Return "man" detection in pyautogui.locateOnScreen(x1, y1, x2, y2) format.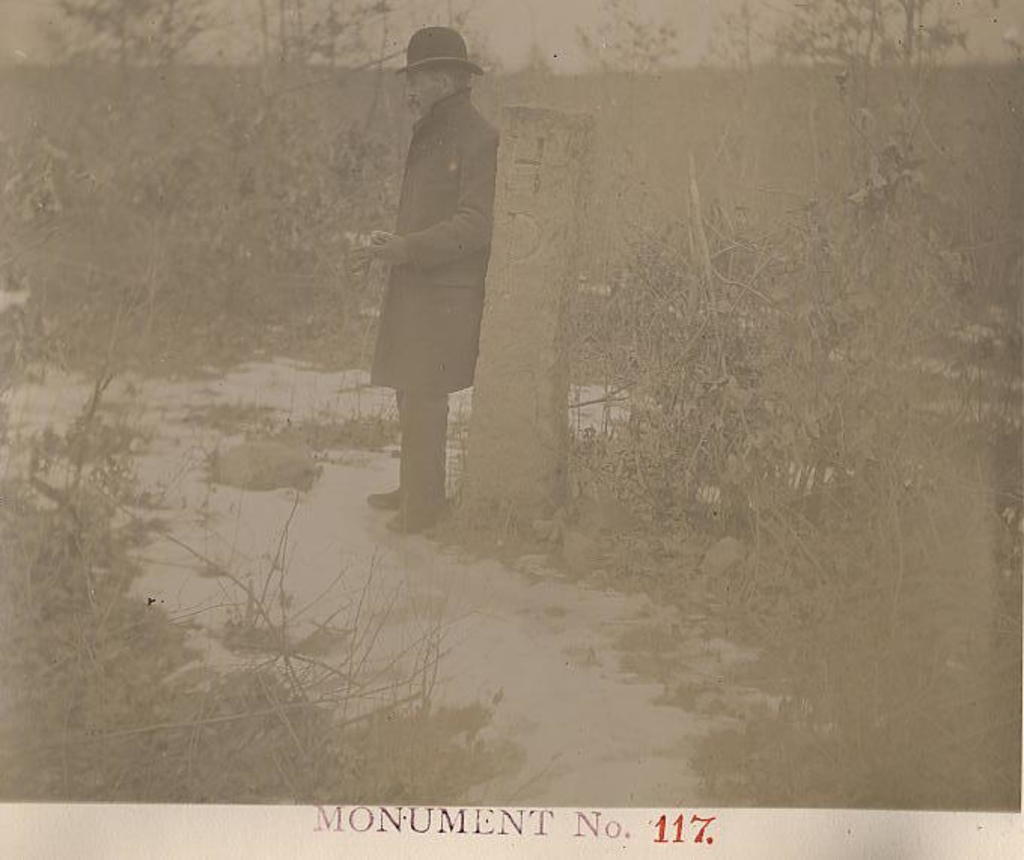
pyautogui.locateOnScreen(349, 29, 500, 518).
